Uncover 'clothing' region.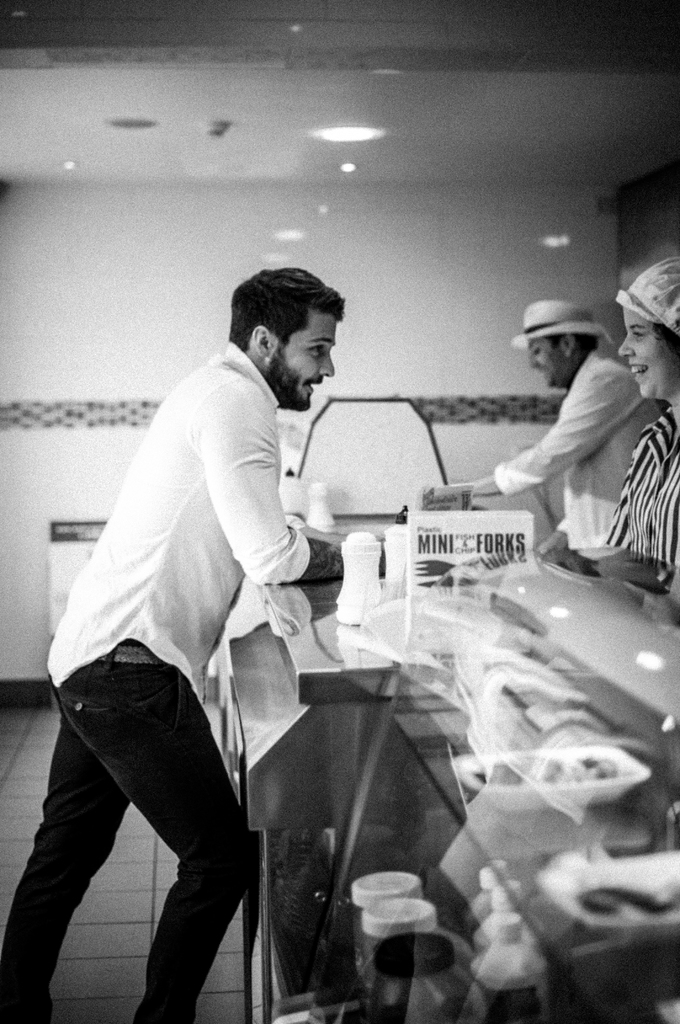
Uncovered: region(612, 387, 679, 600).
